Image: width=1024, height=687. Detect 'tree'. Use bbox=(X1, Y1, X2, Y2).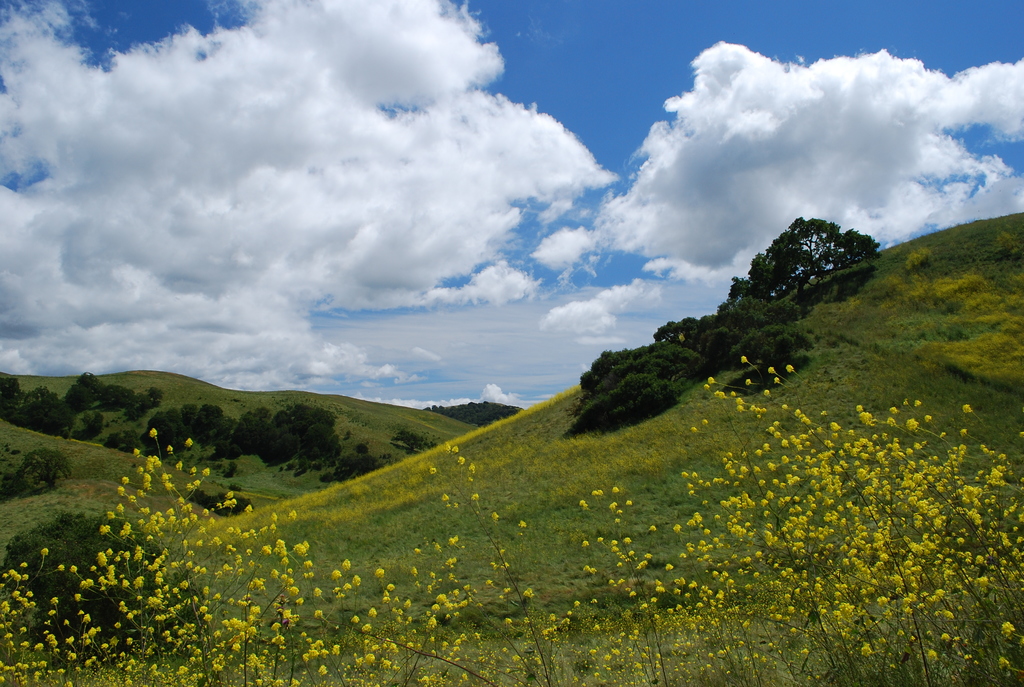
bbox=(683, 319, 699, 335).
